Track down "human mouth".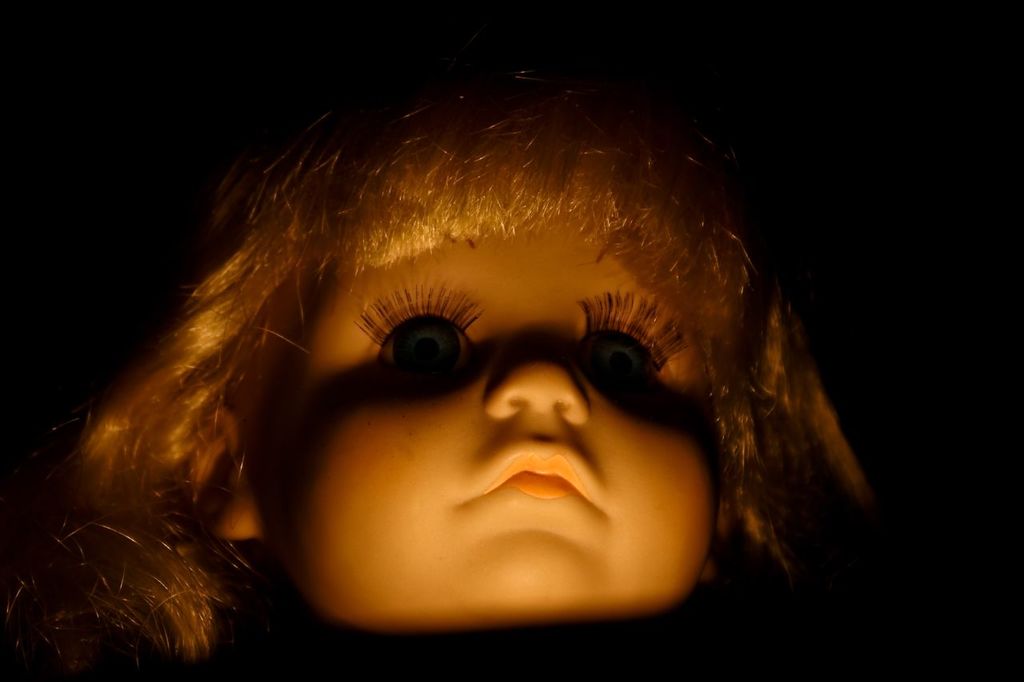
Tracked to select_region(477, 449, 590, 501).
